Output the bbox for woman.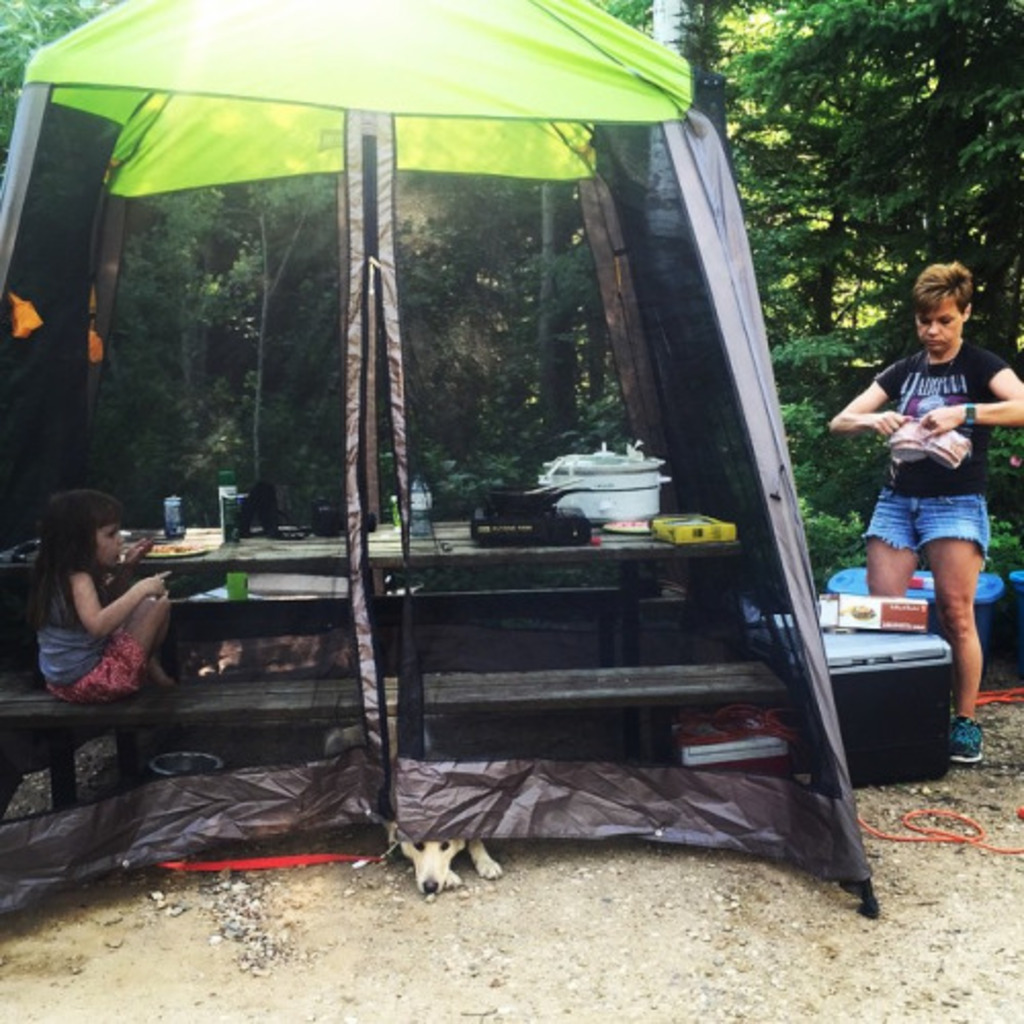
(809,258,1022,768).
